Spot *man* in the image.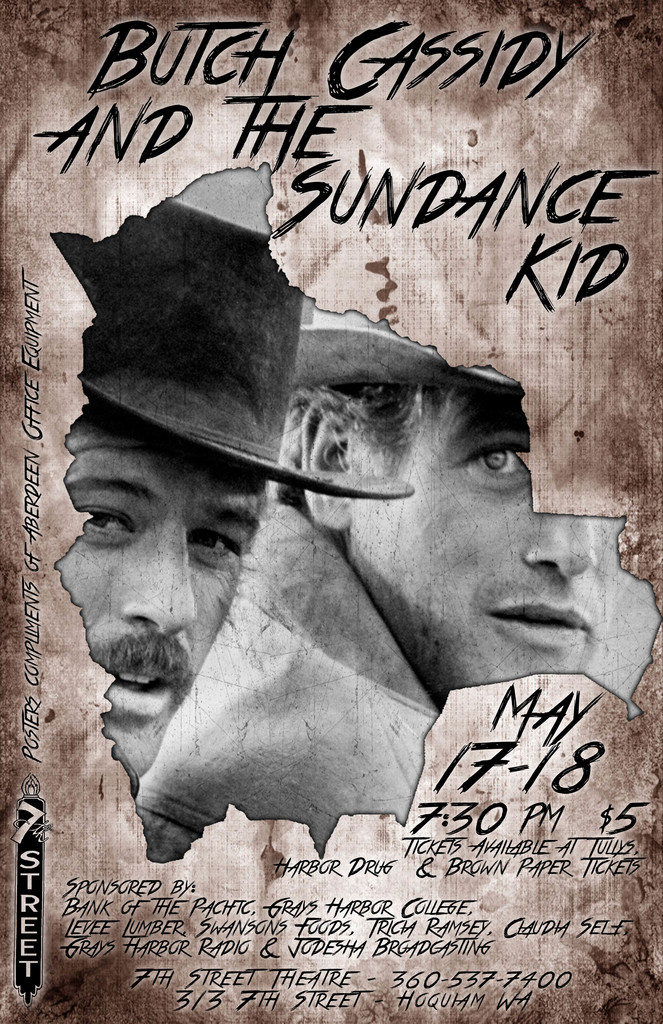
*man* found at bbox=[65, 193, 415, 776].
